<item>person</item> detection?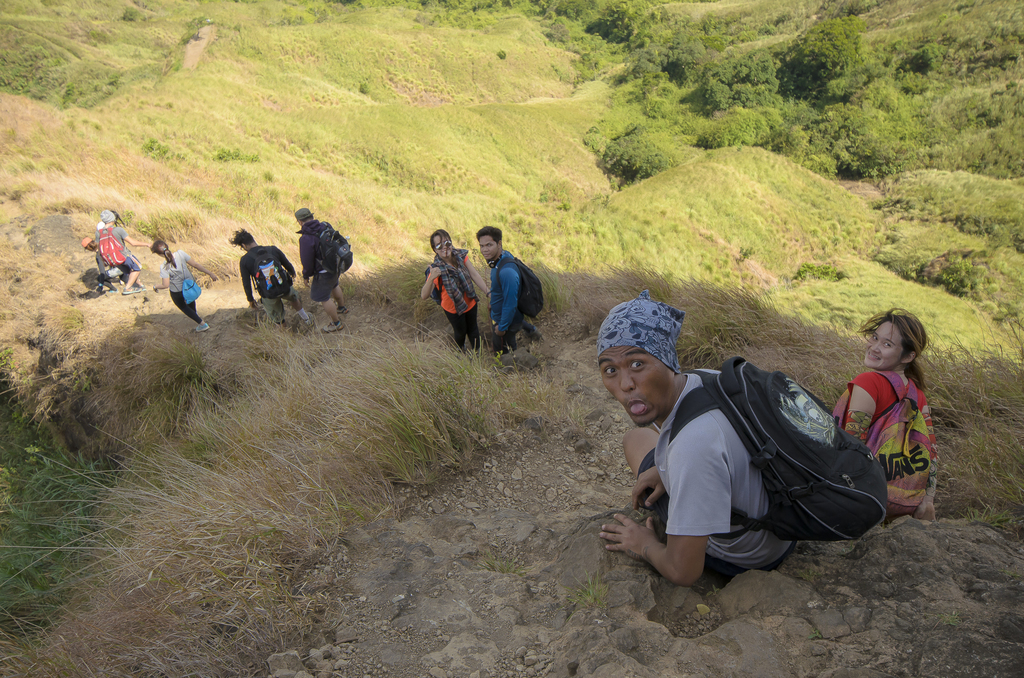
(296, 207, 355, 331)
